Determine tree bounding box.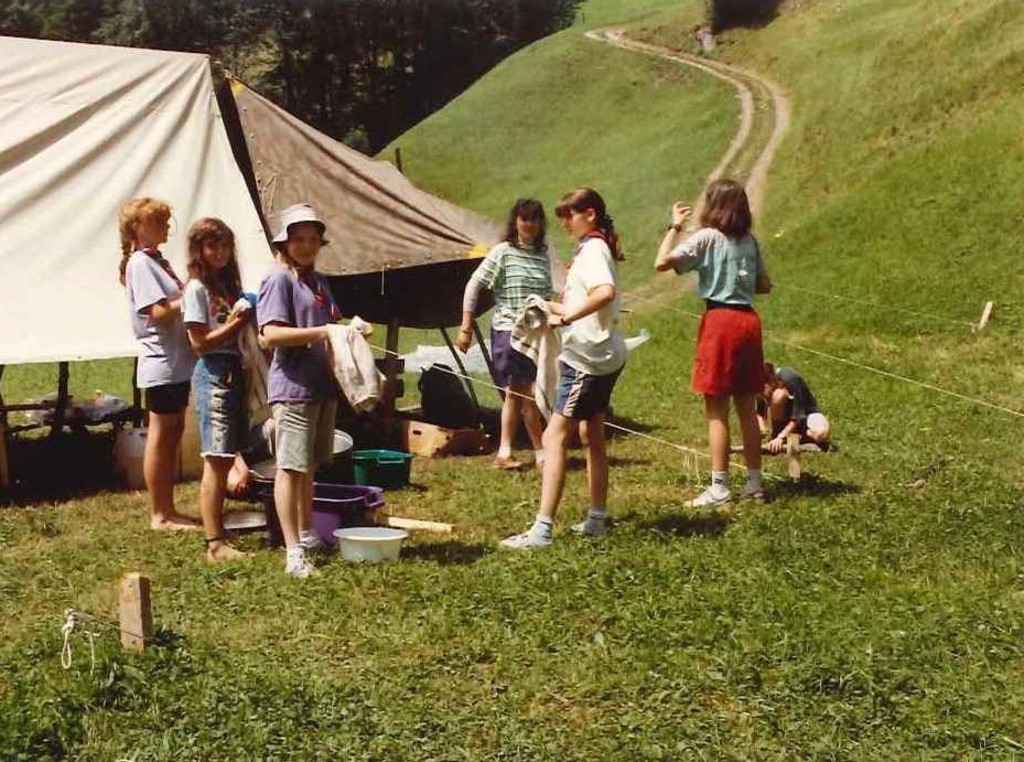
Determined: {"left": 98, "top": 0, "right": 180, "bottom": 51}.
